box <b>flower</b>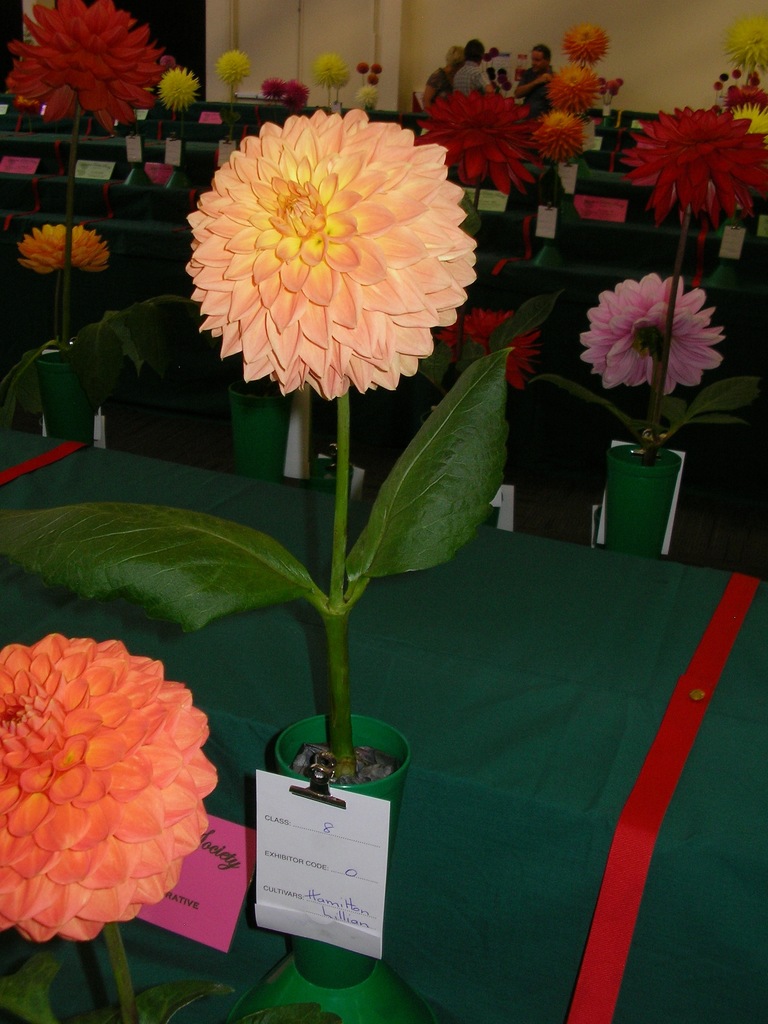
box=[315, 55, 345, 90]
